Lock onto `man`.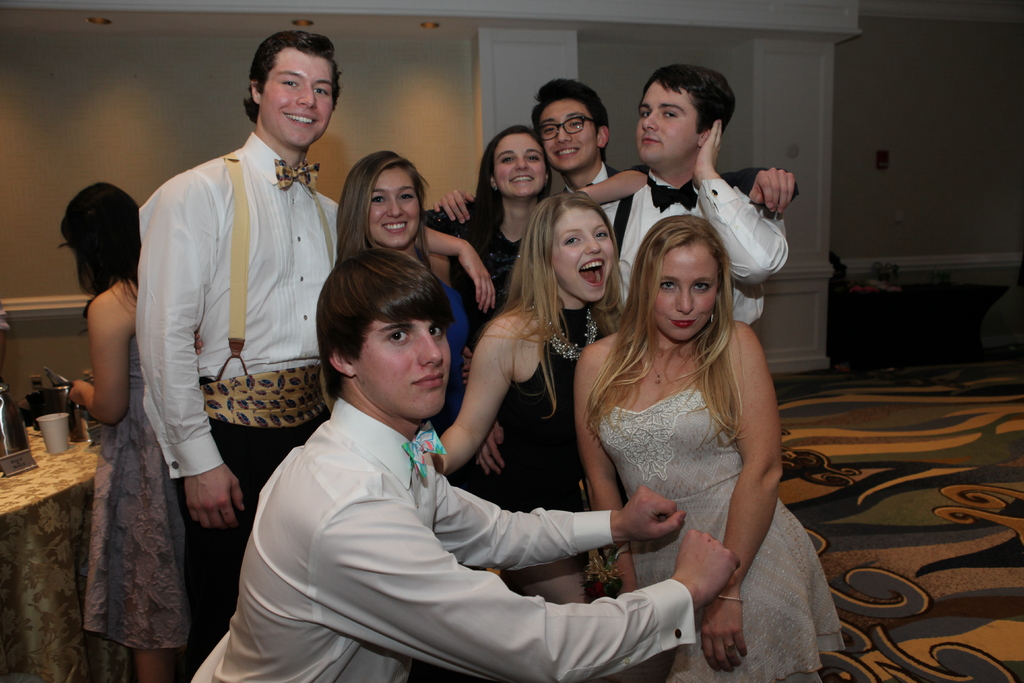
Locked: Rect(188, 250, 742, 682).
